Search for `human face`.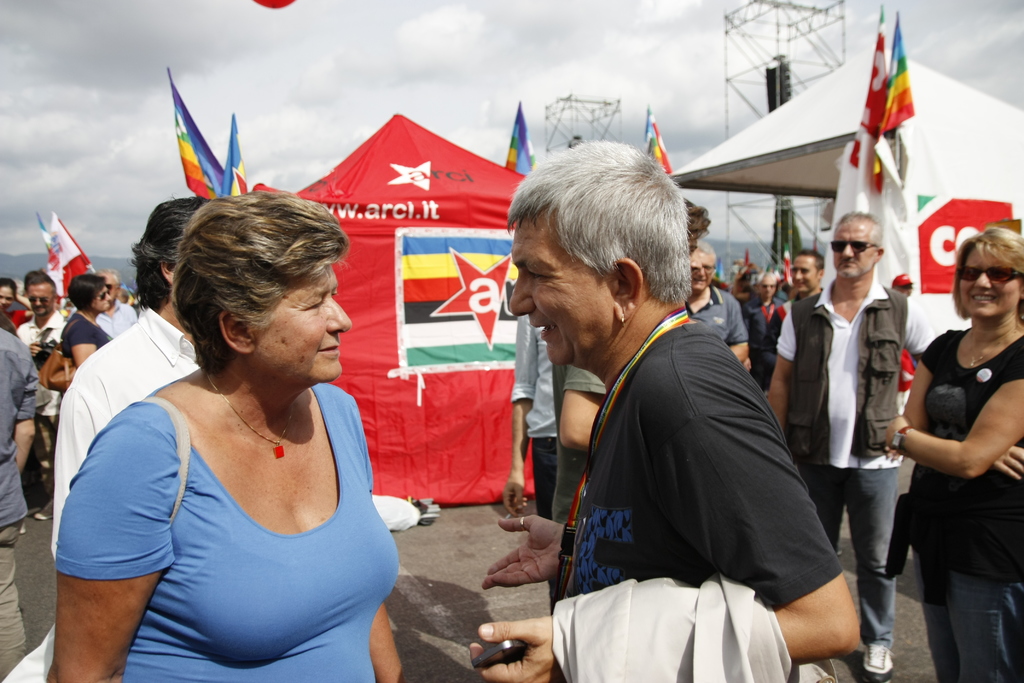
Found at region(252, 264, 353, 384).
